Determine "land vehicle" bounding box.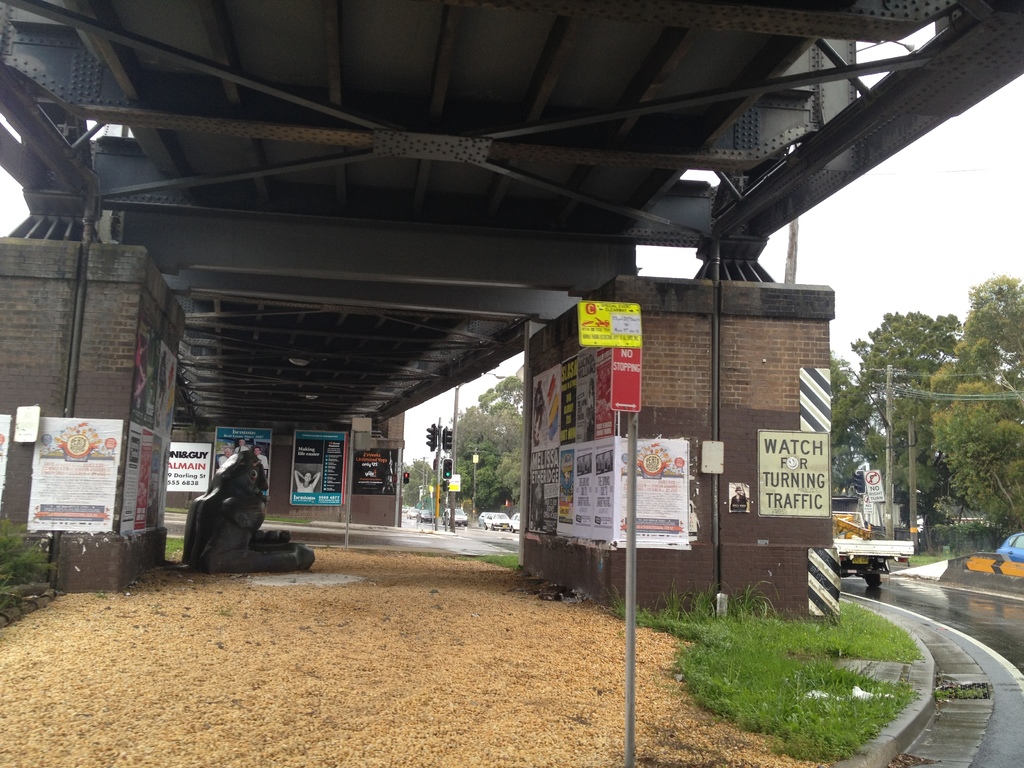
Determined: box(830, 512, 913, 588).
